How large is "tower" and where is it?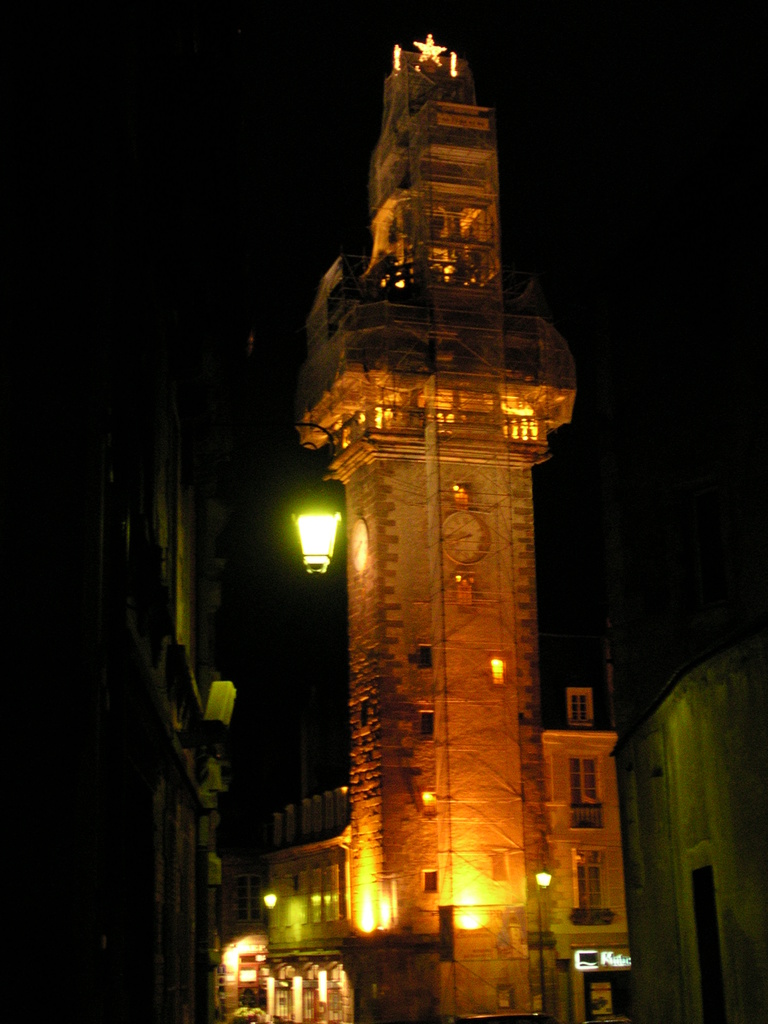
Bounding box: x1=232 y1=8 x2=623 y2=911.
